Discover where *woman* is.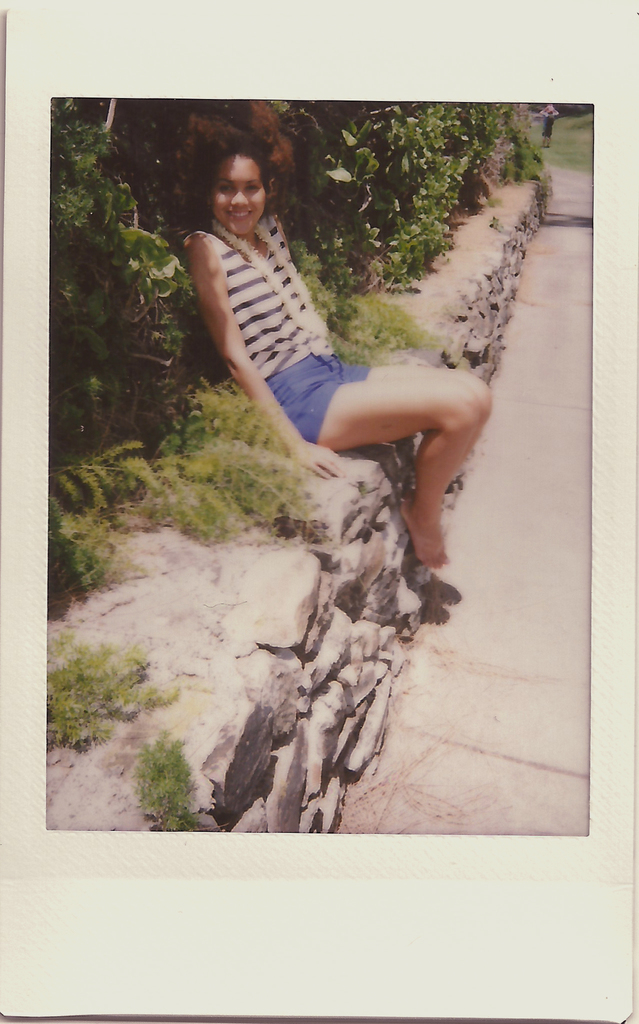
Discovered at 113,83,537,705.
